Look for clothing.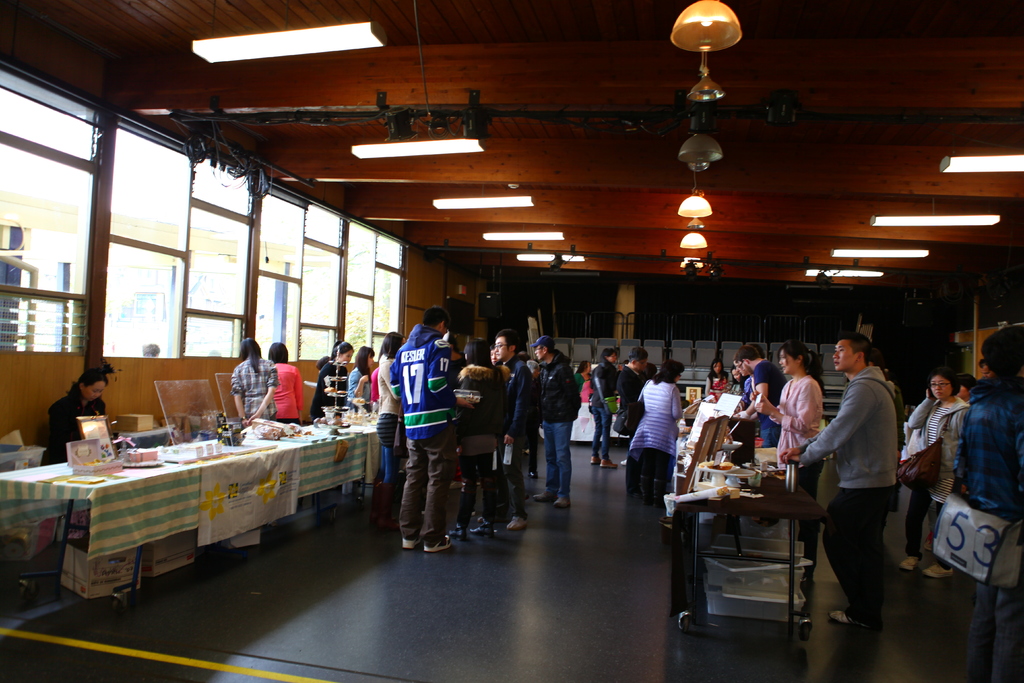
Found: crop(273, 365, 308, 419).
